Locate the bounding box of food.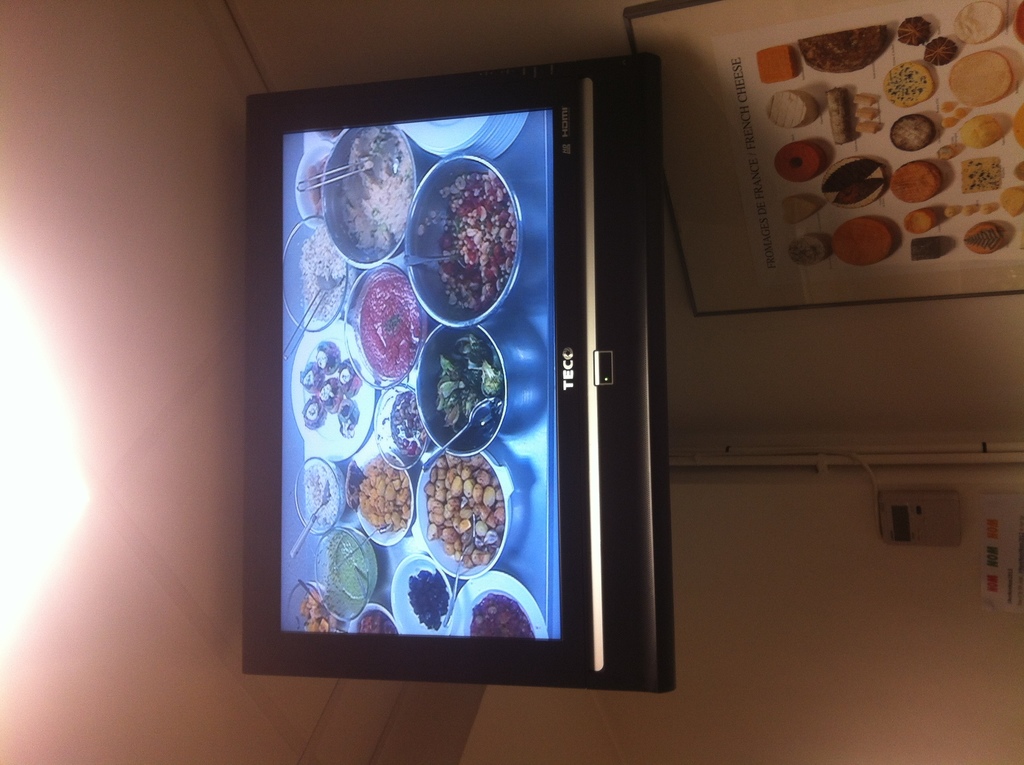
Bounding box: 835,214,895,264.
